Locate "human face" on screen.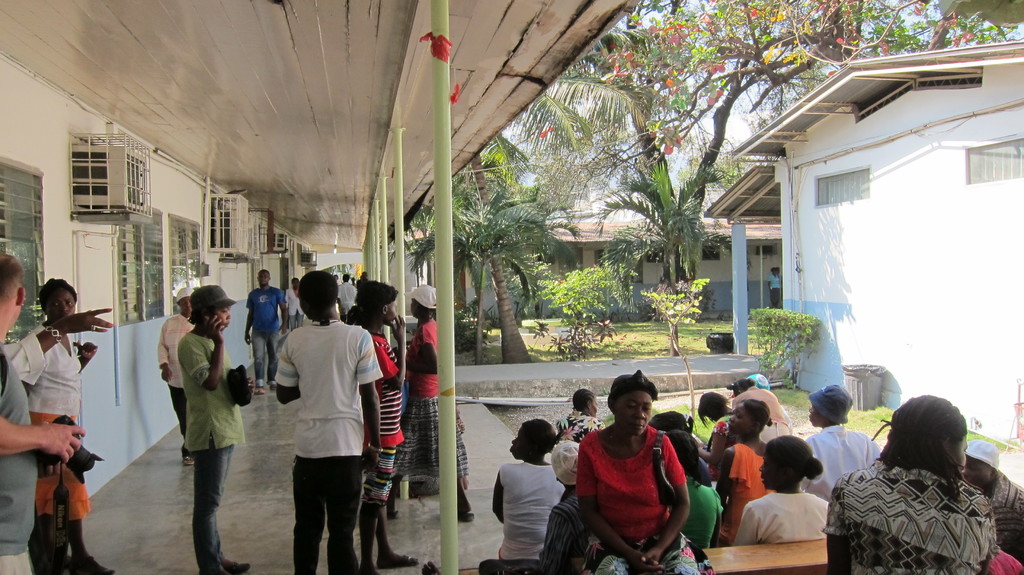
On screen at x1=807, y1=404, x2=820, y2=428.
